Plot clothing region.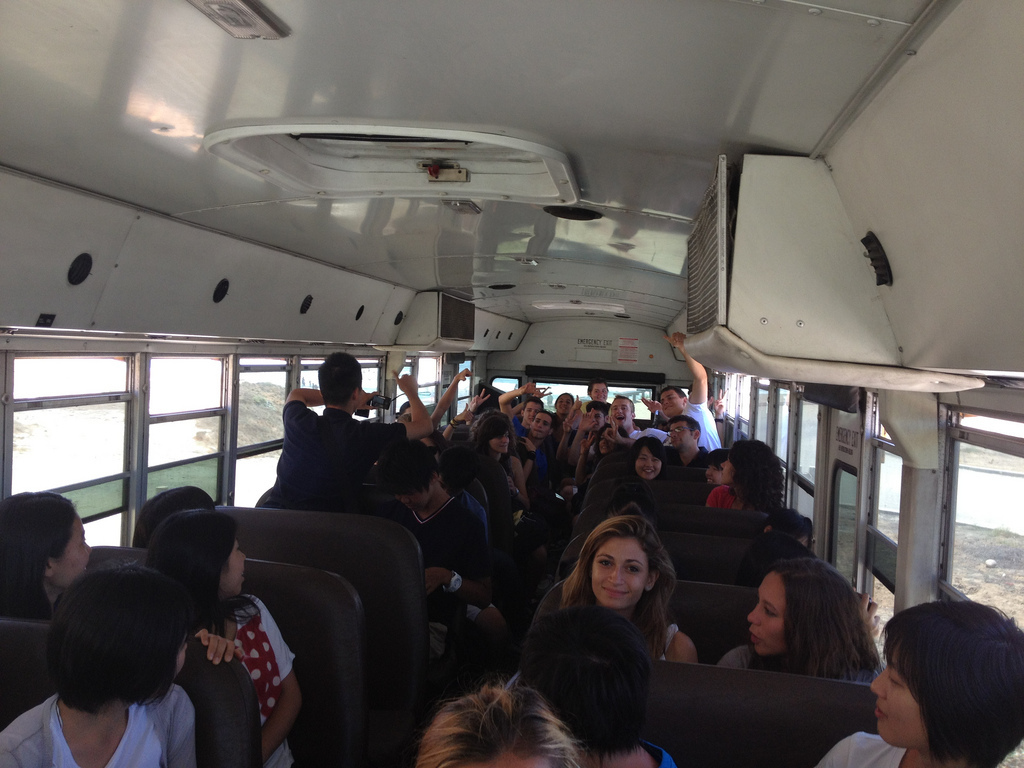
Plotted at {"left": 634, "top": 428, "right": 666, "bottom": 448}.
